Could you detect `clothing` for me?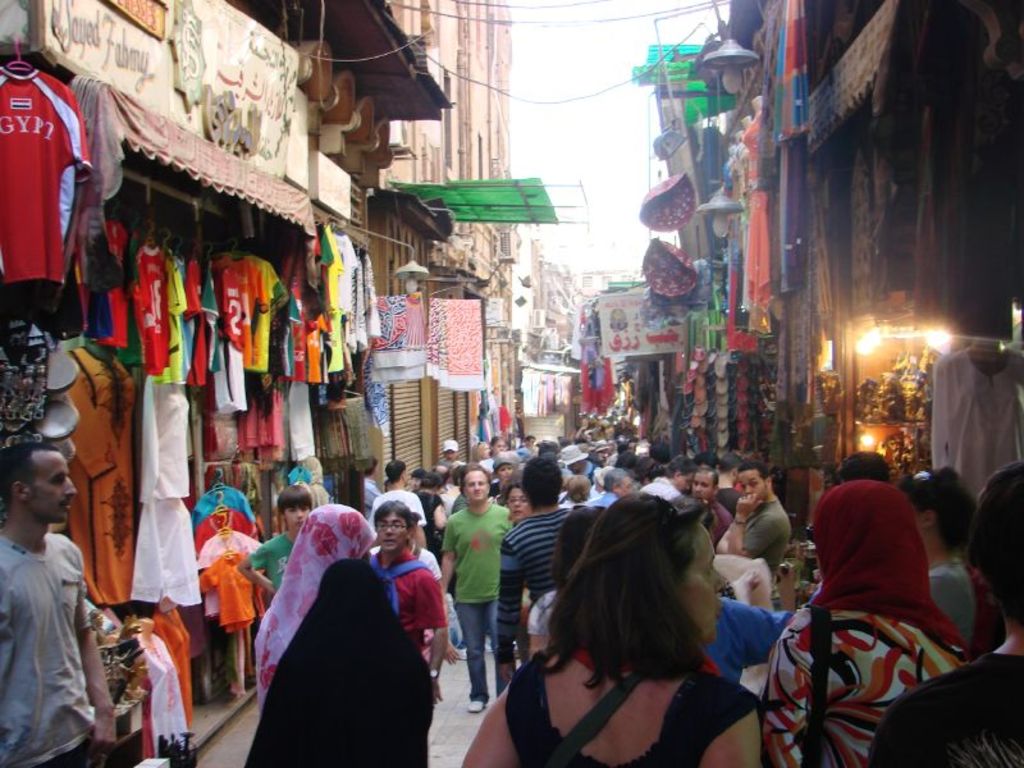
Detection result: l=436, t=503, r=520, b=705.
